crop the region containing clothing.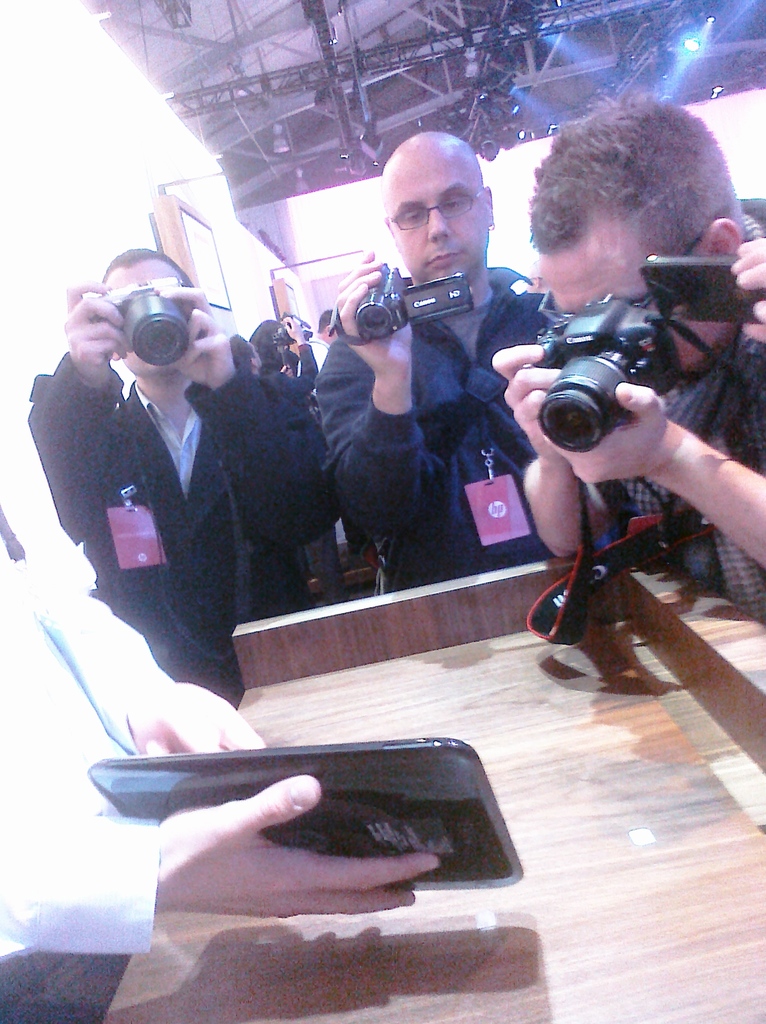
Crop region: crop(266, 342, 339, 577).
